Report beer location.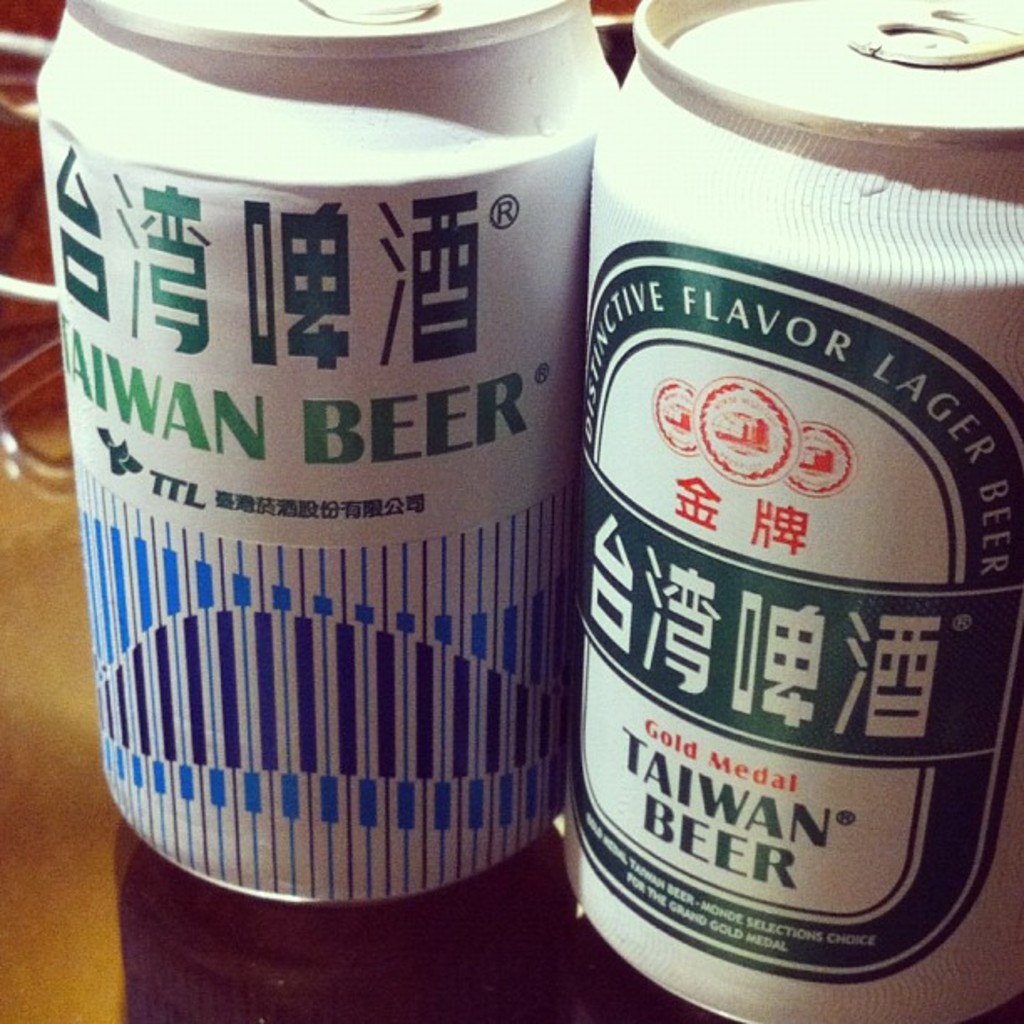
Report: (left=32, top=0, right=591, bottom=905).
